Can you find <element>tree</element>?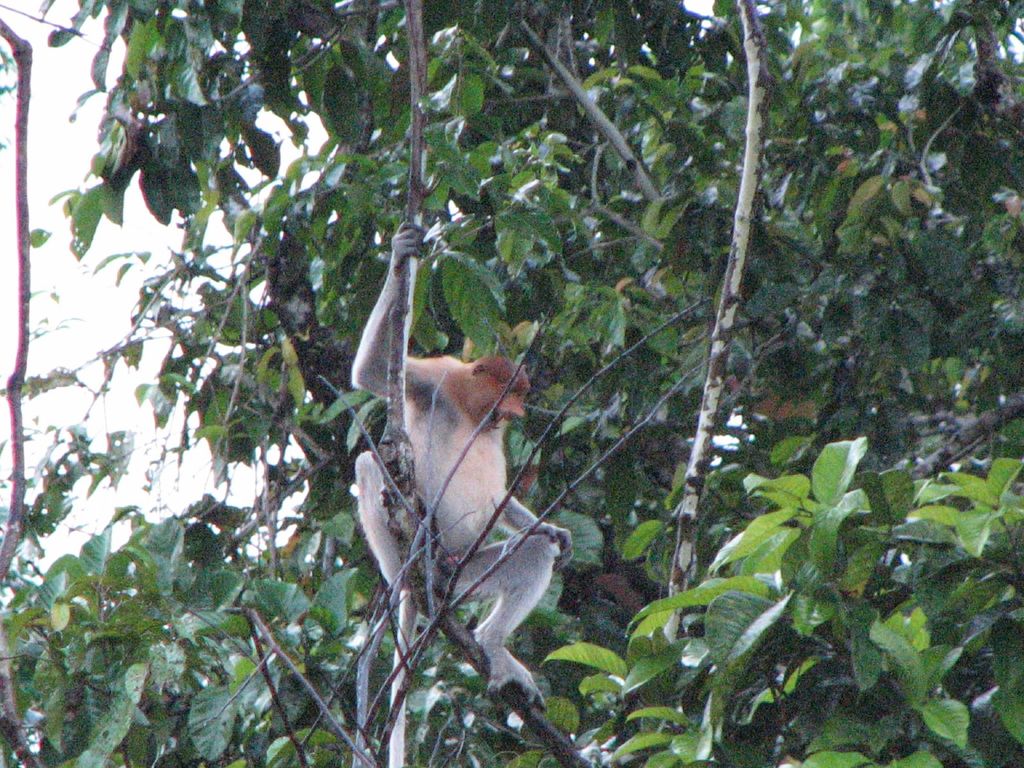
Yes, bounding box: 0 0 1023 767.
